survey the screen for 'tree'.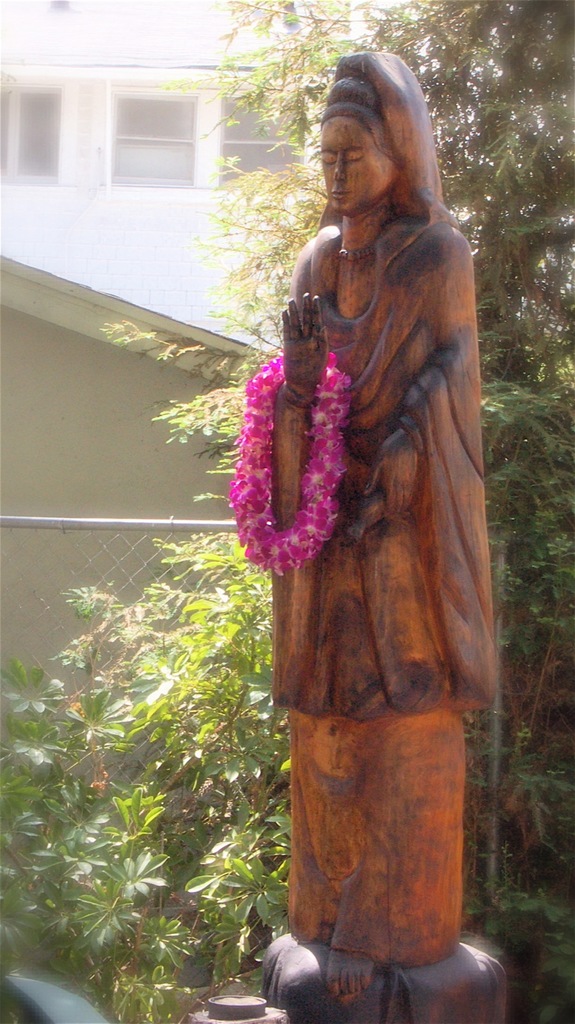
Survey found: <bbox>0, 0, 574, 1023</bbox>.
